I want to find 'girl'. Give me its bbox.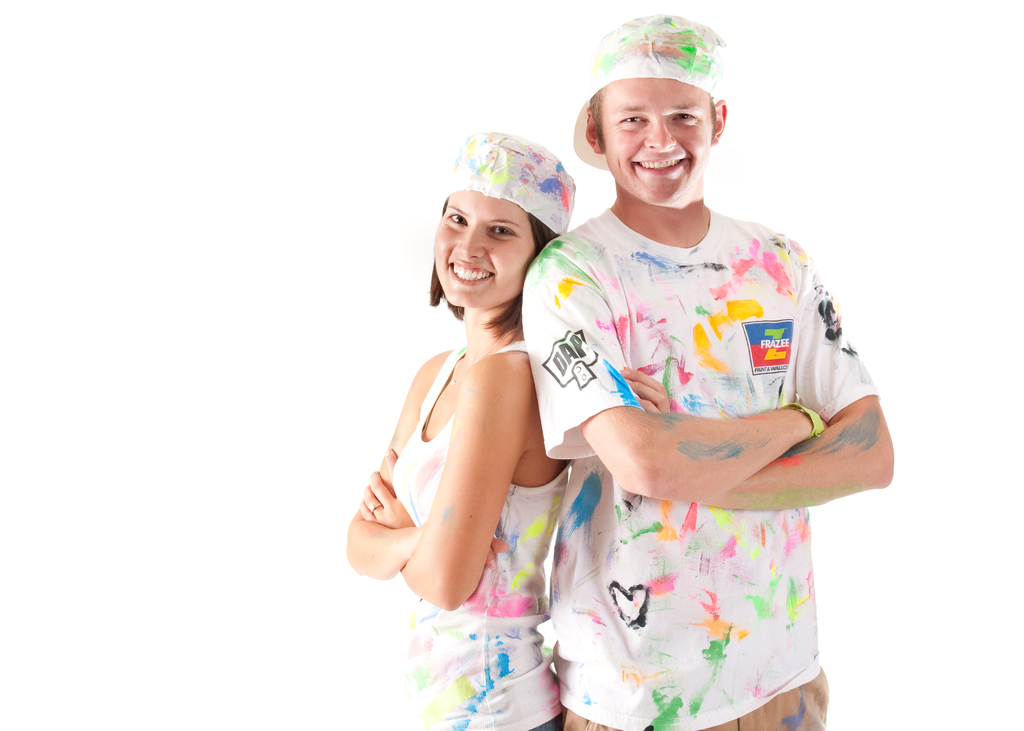
{"x1": 344, "y1": 127, "x2": 585, "y2": 730}.
